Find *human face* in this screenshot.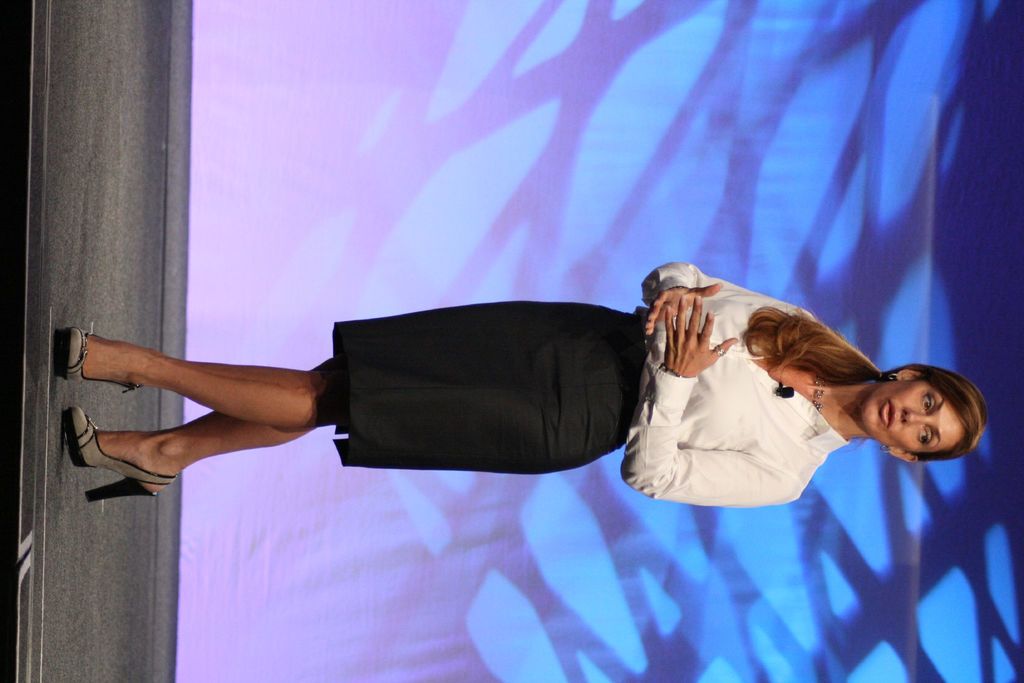
The bounding box for *human face* is box=[861, 381, 964, 453].
